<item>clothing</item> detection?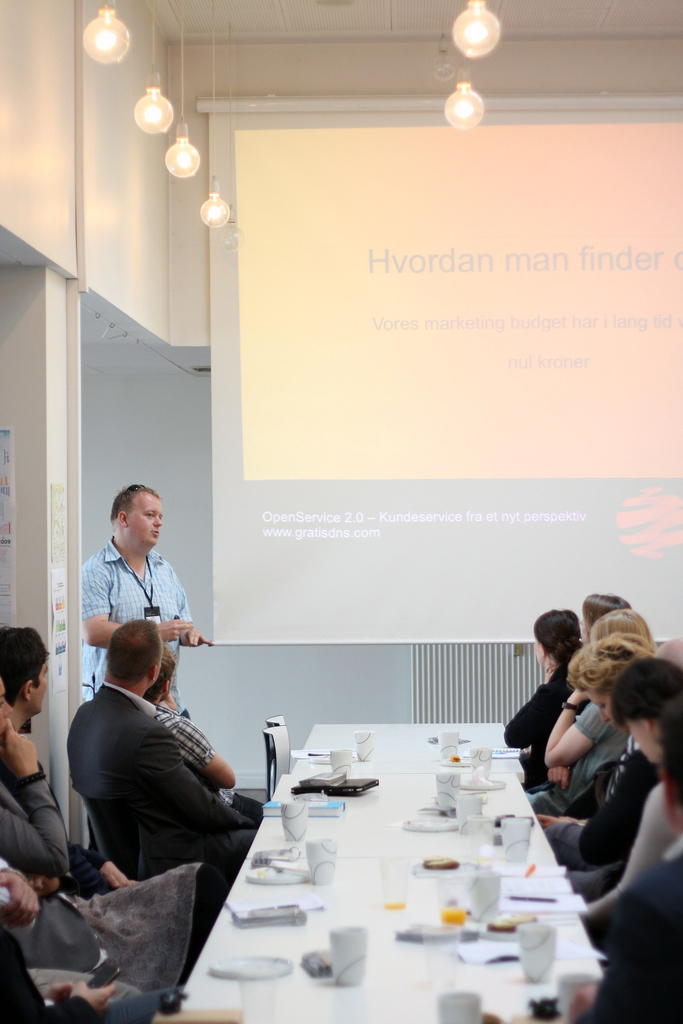
region(0, 775, 219, 980)
